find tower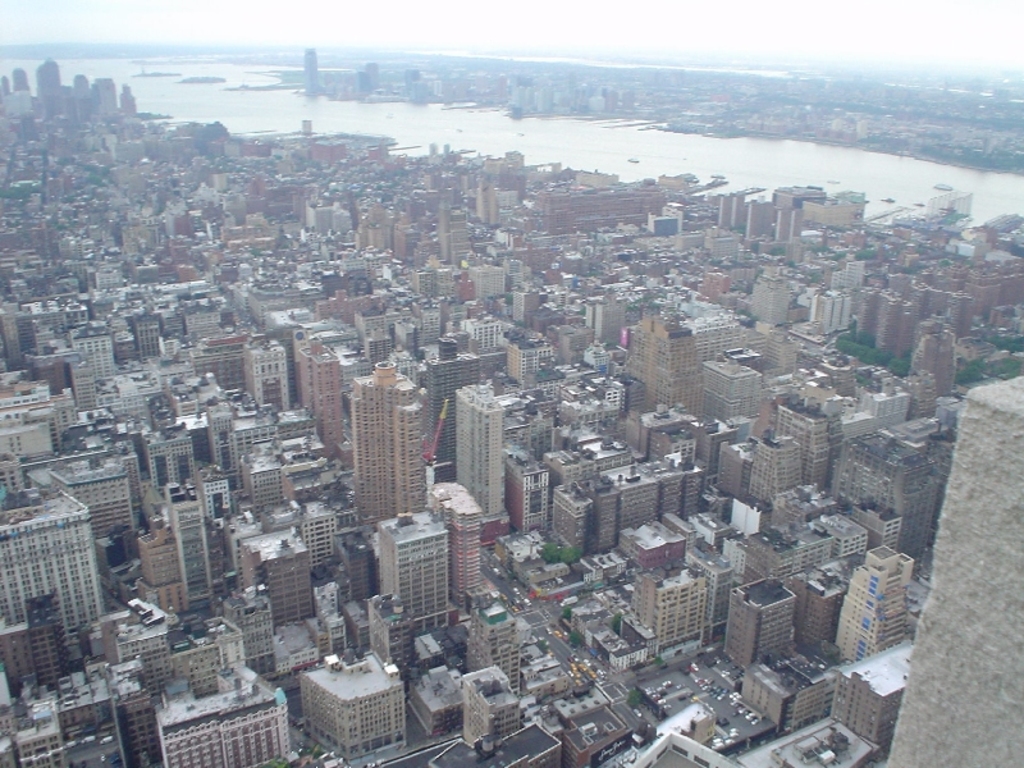
1, 486, 87, 654
